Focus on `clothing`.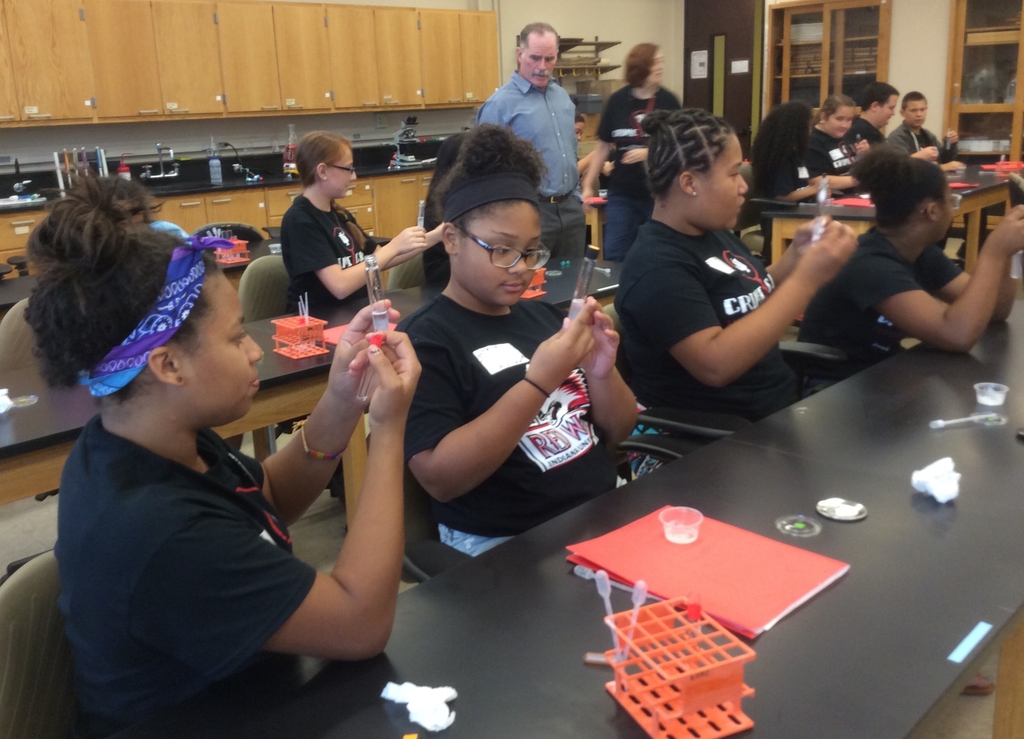
Focused at (52, 407, 319, 738).
